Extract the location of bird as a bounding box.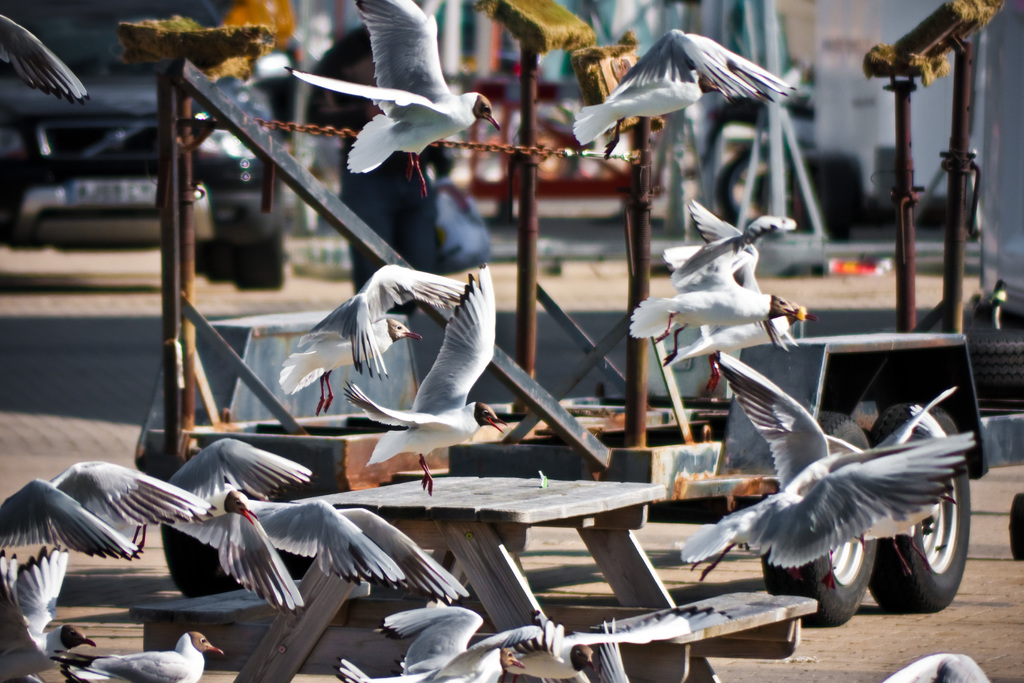
<box>665,197,801,302</box>.
